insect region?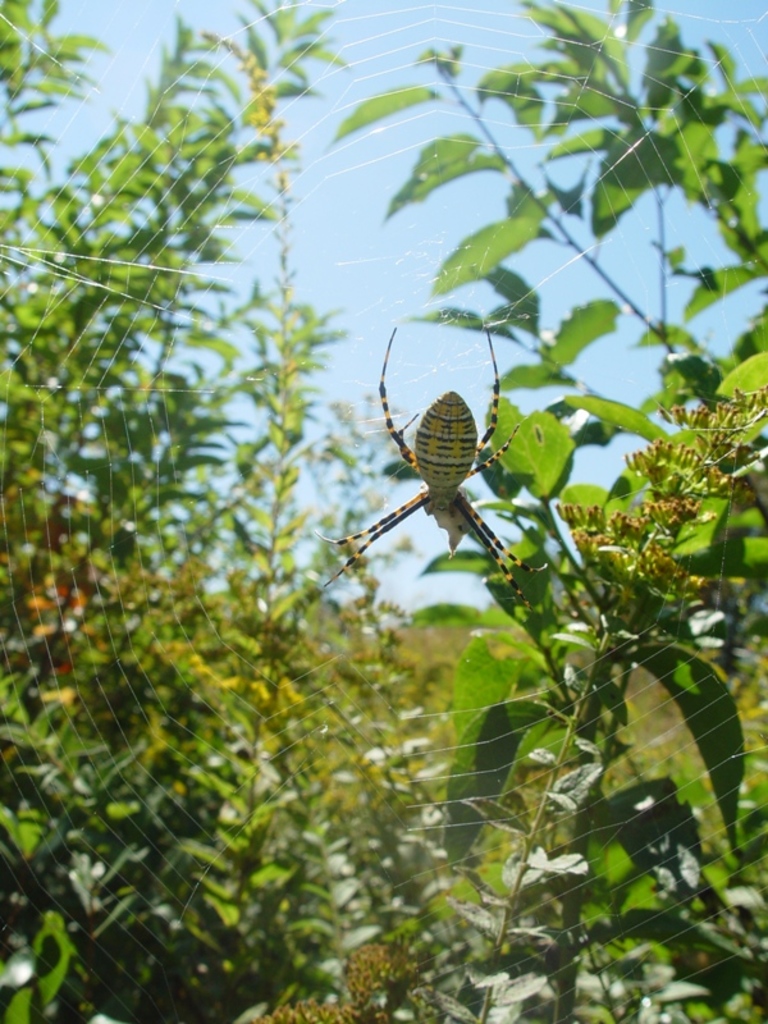
x1=305 y1=325 x2=557 y2=599
